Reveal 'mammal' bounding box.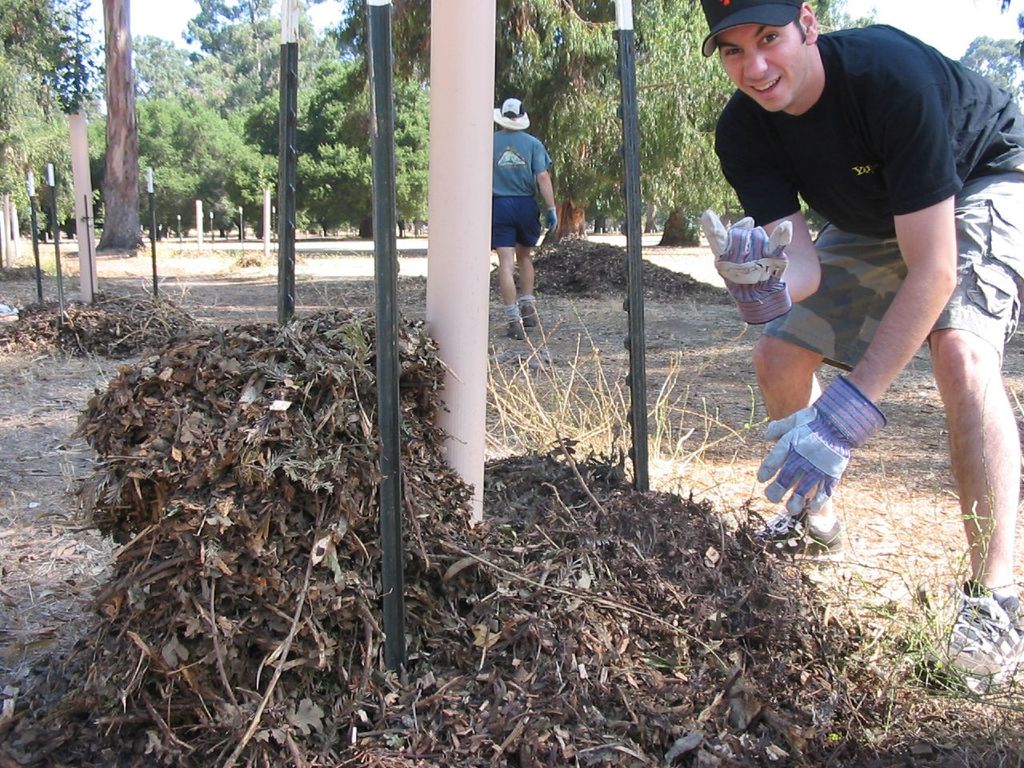
Revealed: <region>494, 96, 558, 338</region>.
